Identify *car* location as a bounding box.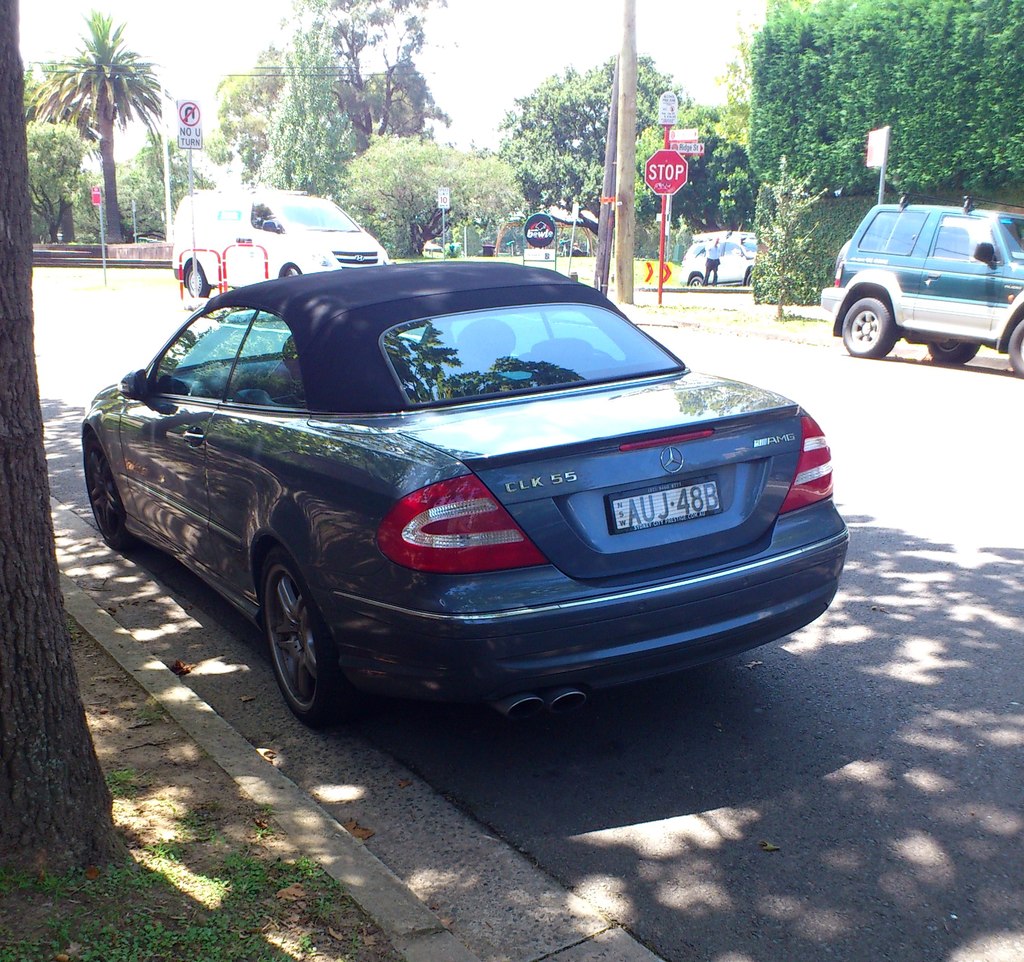
left=819, top=194, right=1023, bottom=376.
